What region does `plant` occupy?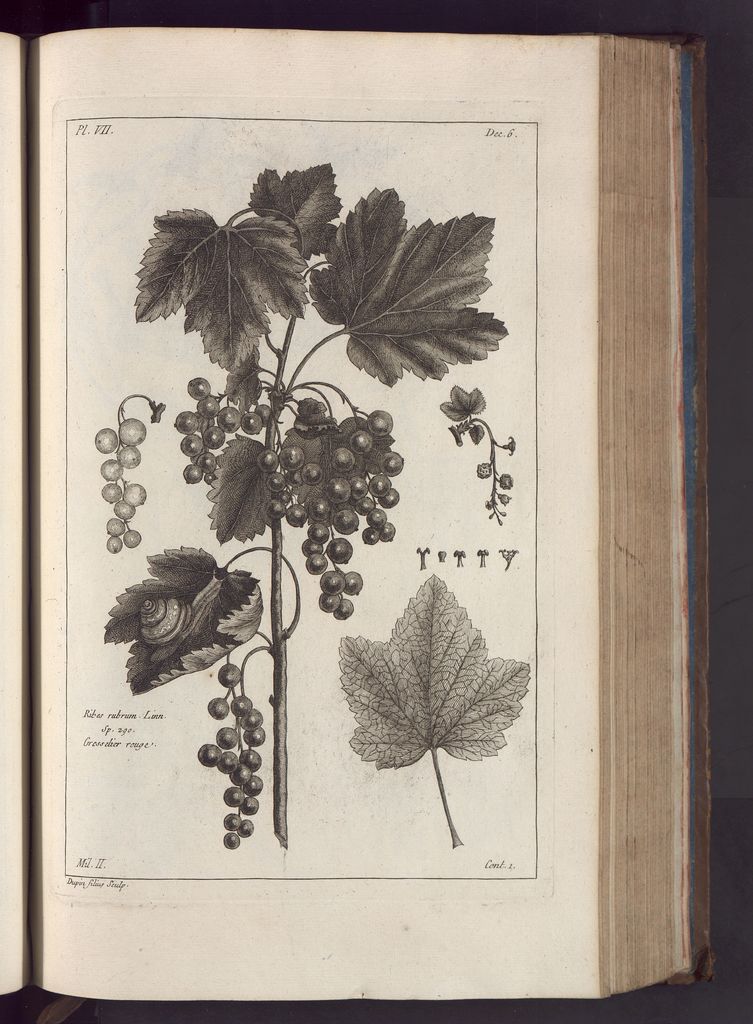
89 140 521 874.
